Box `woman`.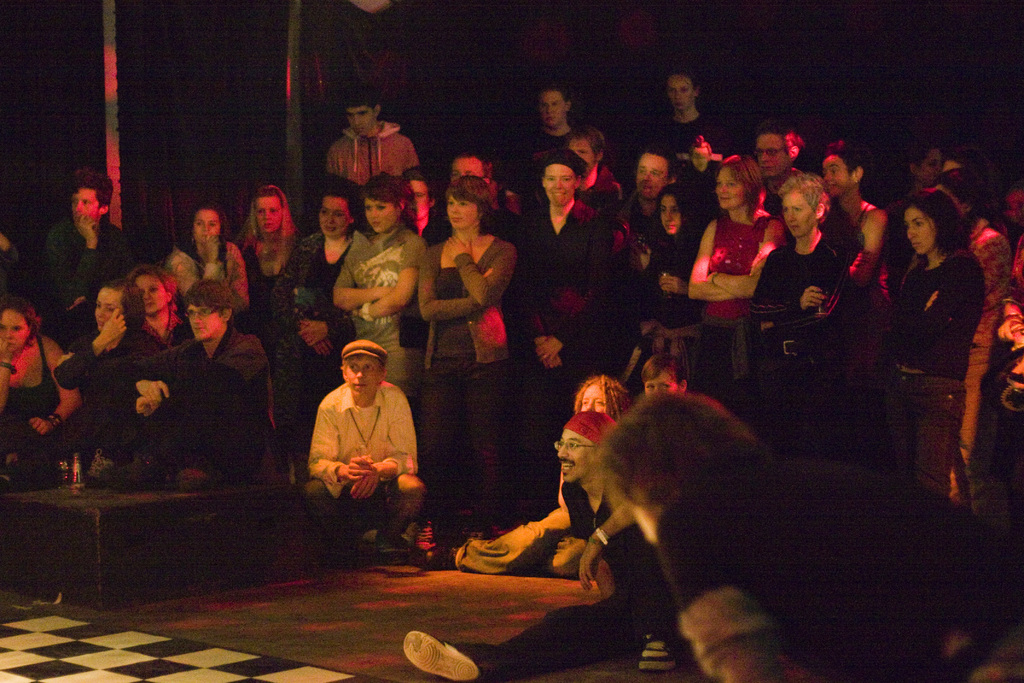
x1=623 y1=181 x2=706 y2=395.
